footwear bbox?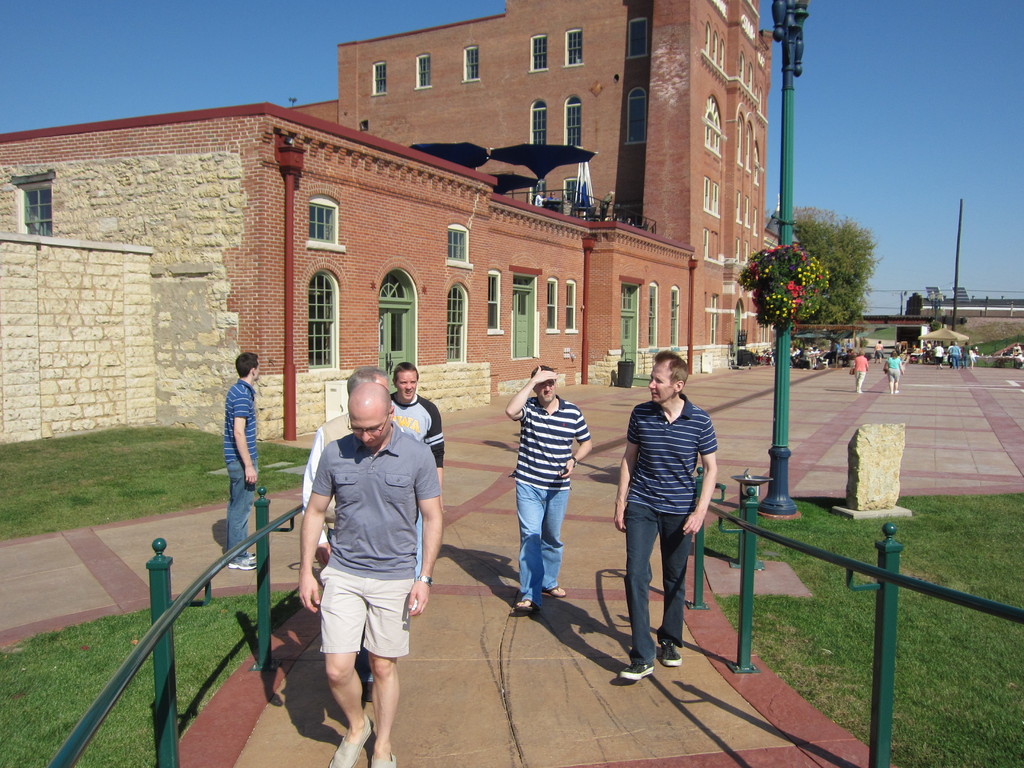
l=618, t=659, r=656, b=681
